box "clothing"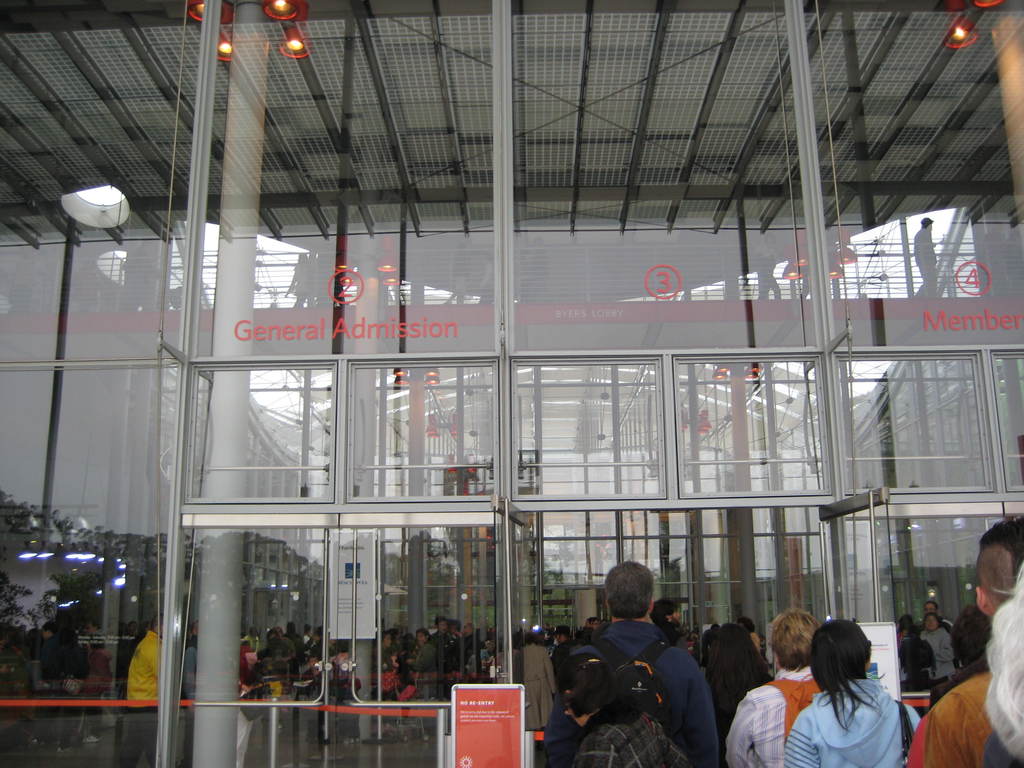
<box>122,625,172,708</box>
